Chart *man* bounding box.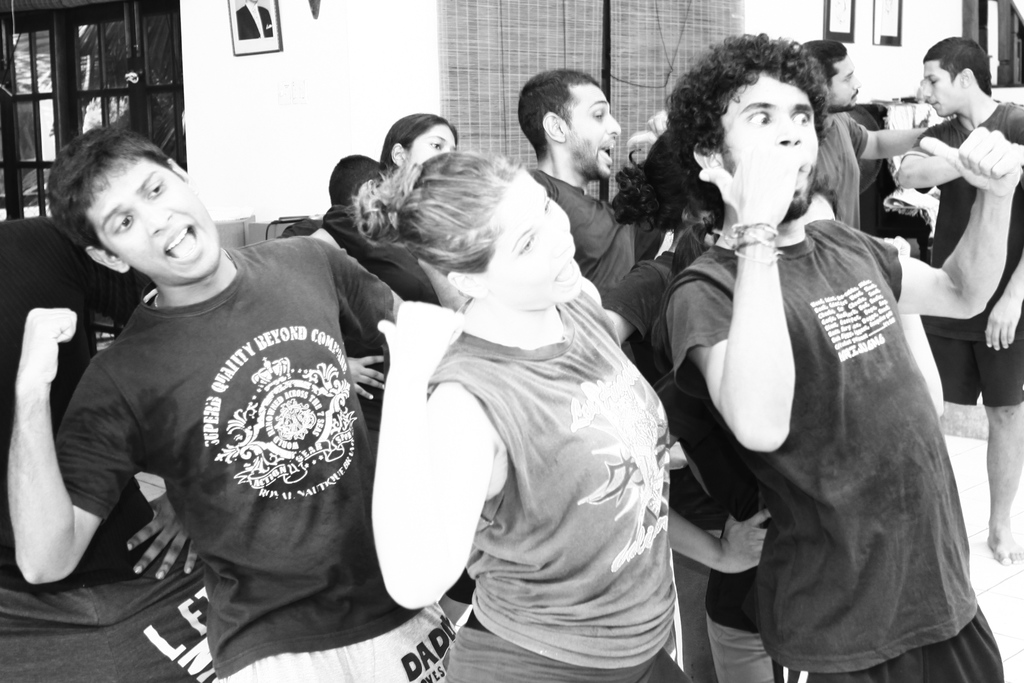
Charted: (left=530, top=69, right=630, bottom=307).
